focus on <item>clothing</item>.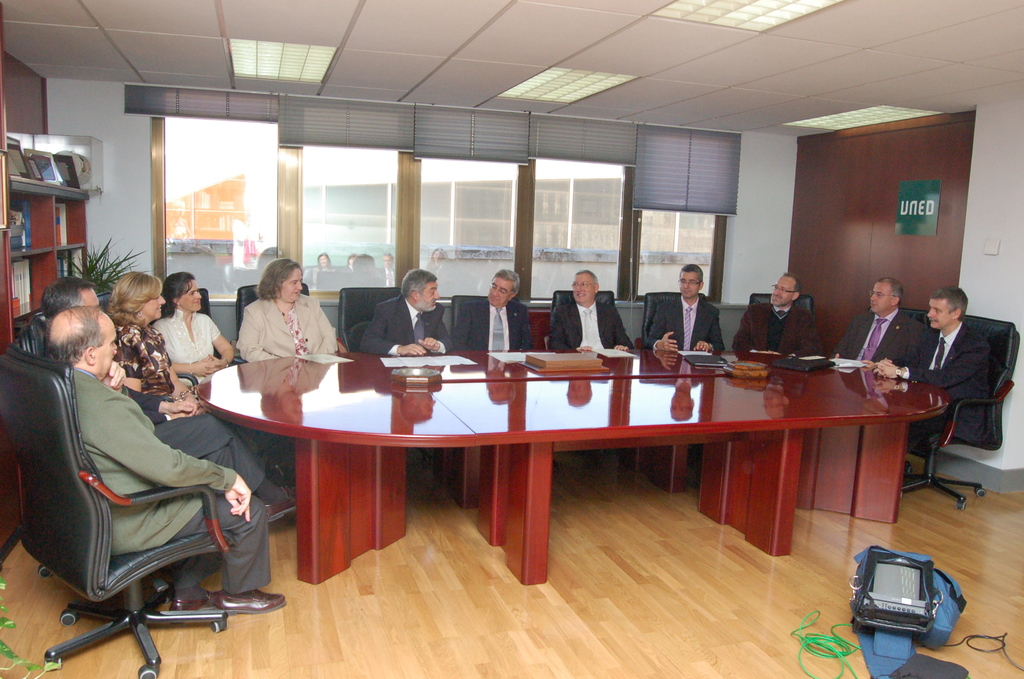
Focused at 732,302,822,361.
